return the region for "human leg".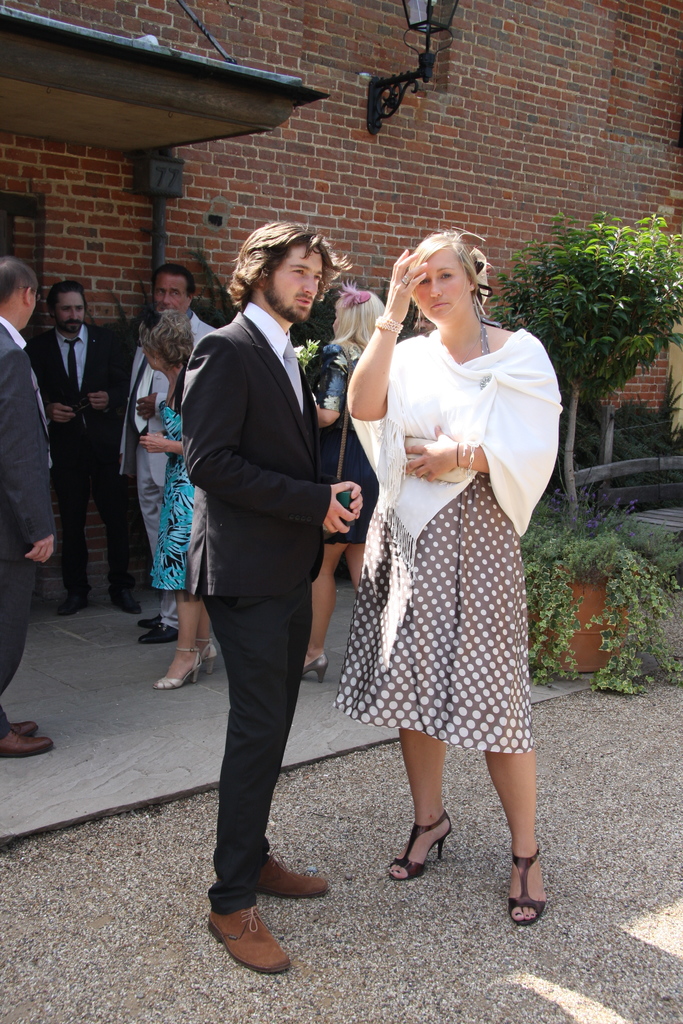
[x1=299, y1=540, x2=342, y2=683].
